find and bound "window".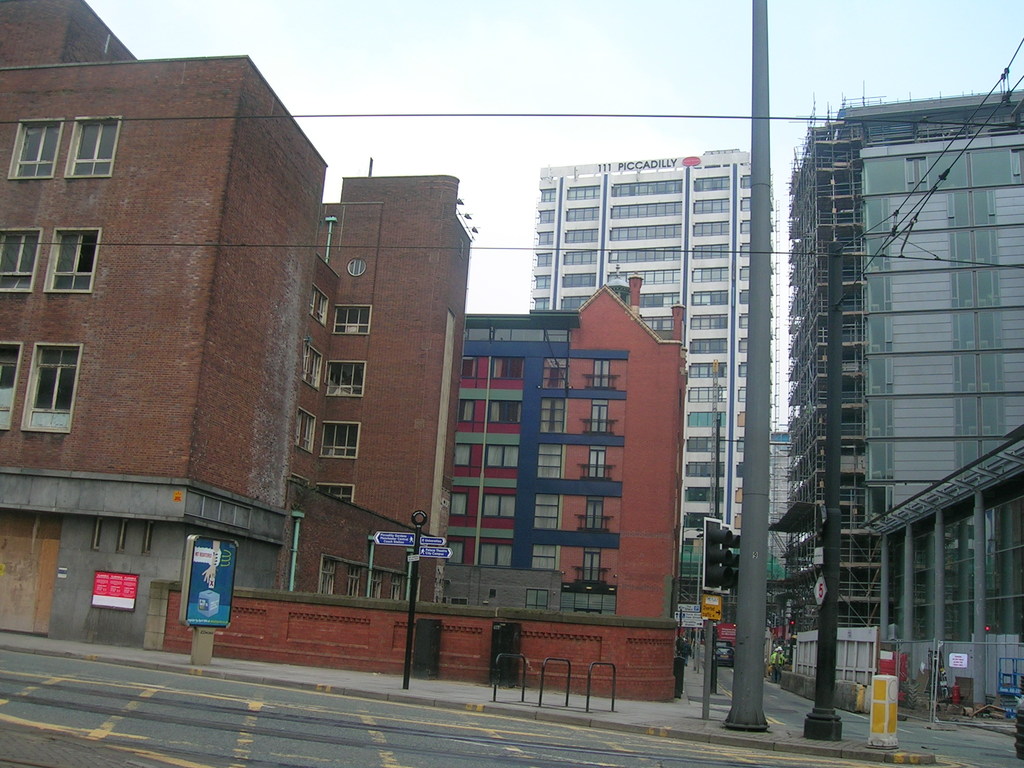
Bound: bbox(22, 346, 80, 426).
